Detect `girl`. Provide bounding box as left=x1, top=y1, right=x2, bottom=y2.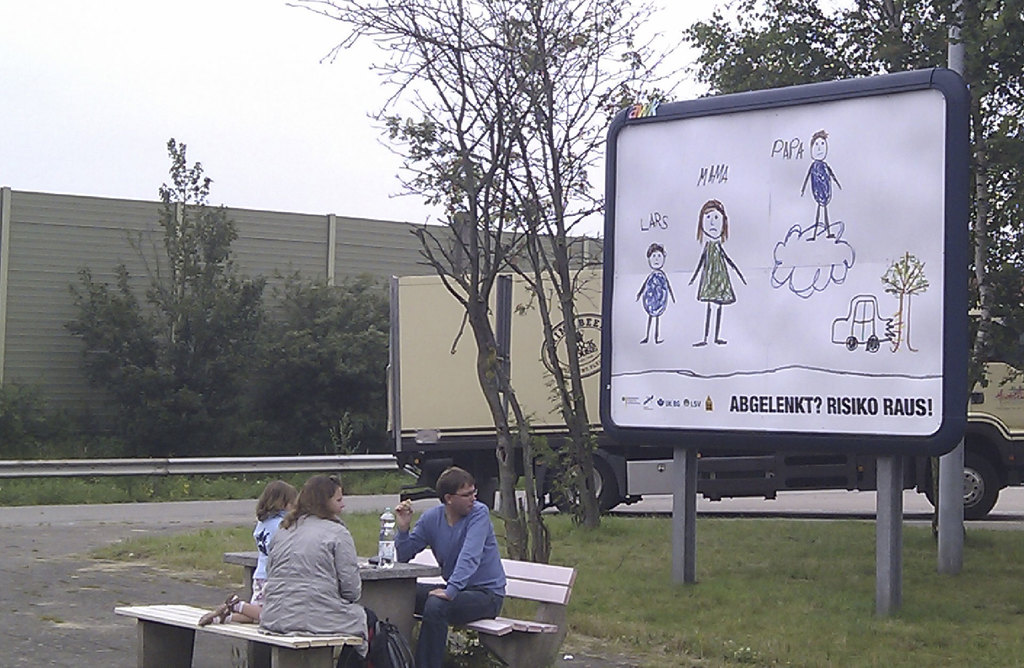
left=200, top=476, right=299, bottom=623.
